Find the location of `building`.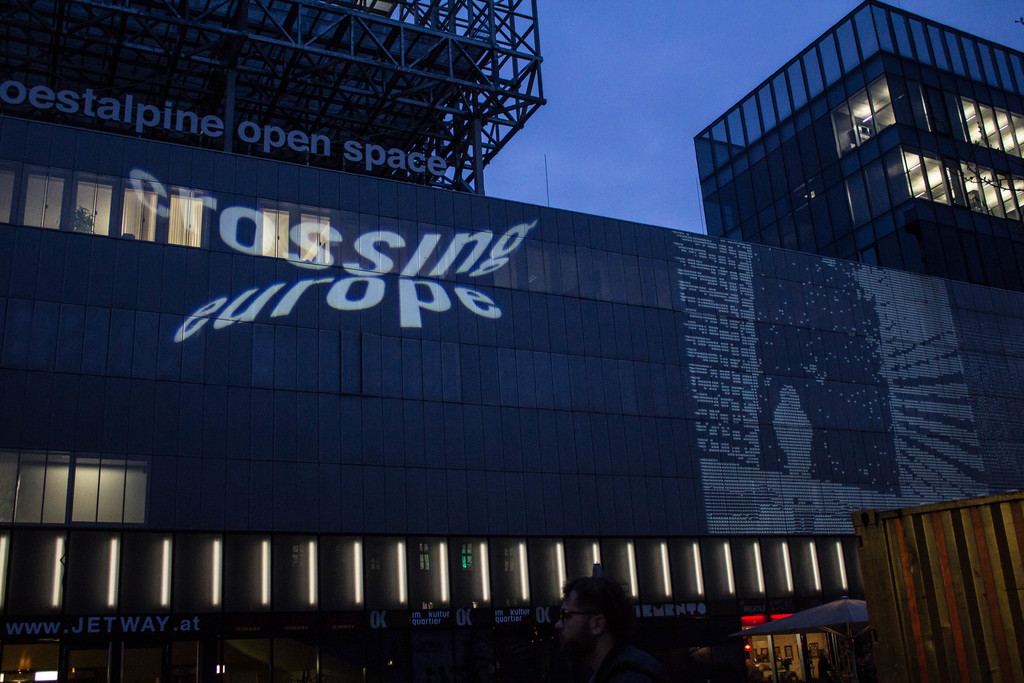
Location: [0,0,1023,682].
